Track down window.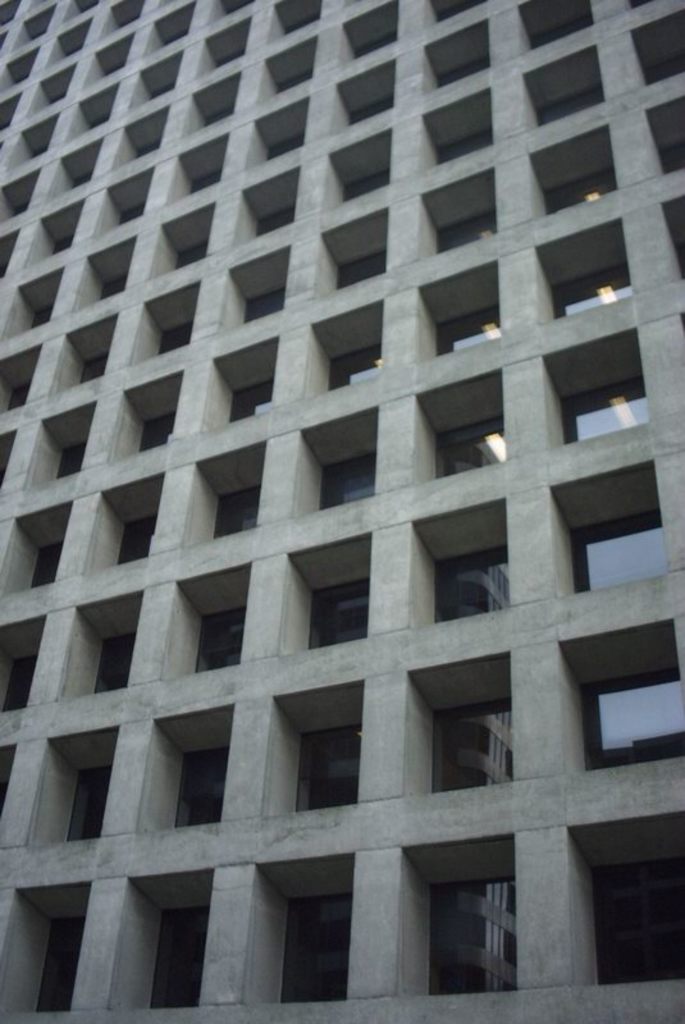
Tracked to (138, 411, 170, 447).
